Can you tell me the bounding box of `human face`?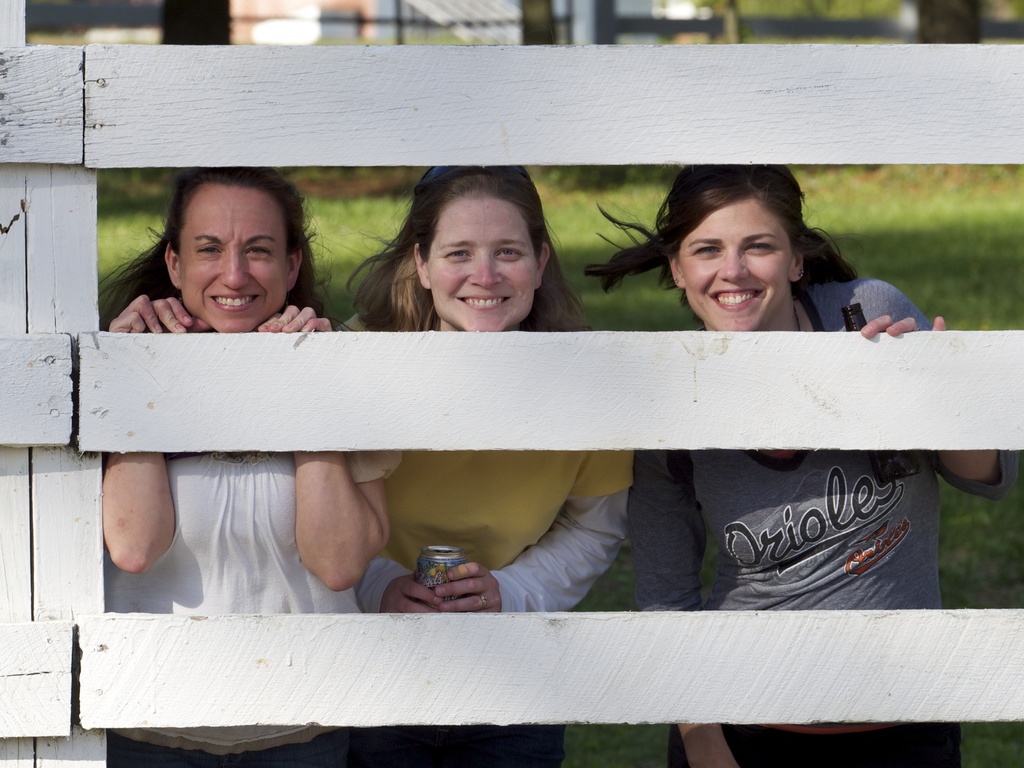
locate(678, 196, 804, 331).
